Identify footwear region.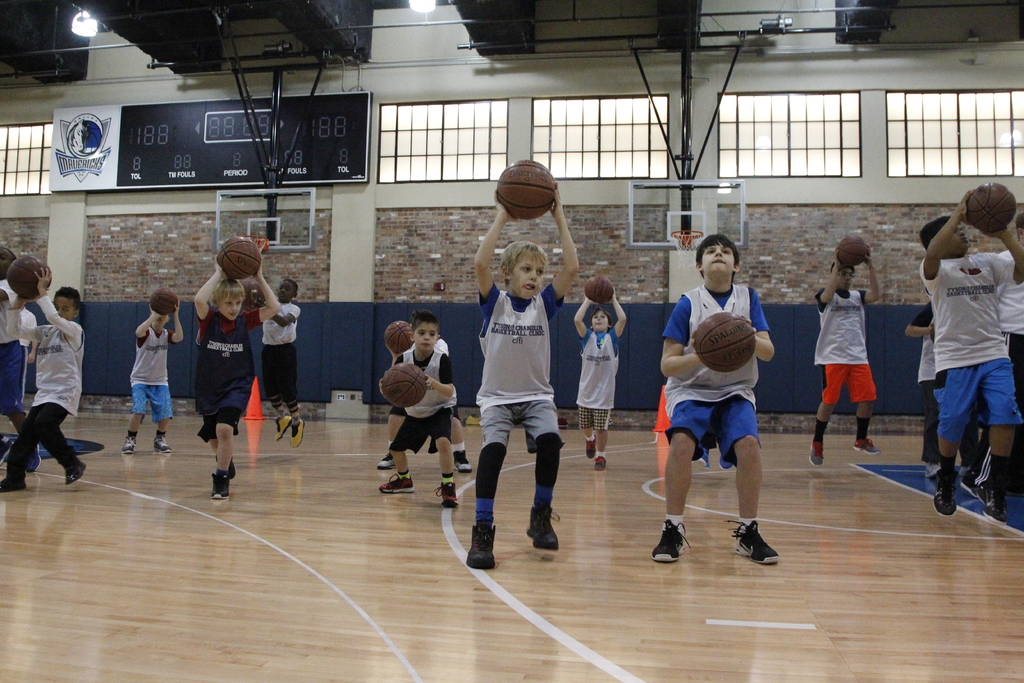
Region: 932/465/958/516.
